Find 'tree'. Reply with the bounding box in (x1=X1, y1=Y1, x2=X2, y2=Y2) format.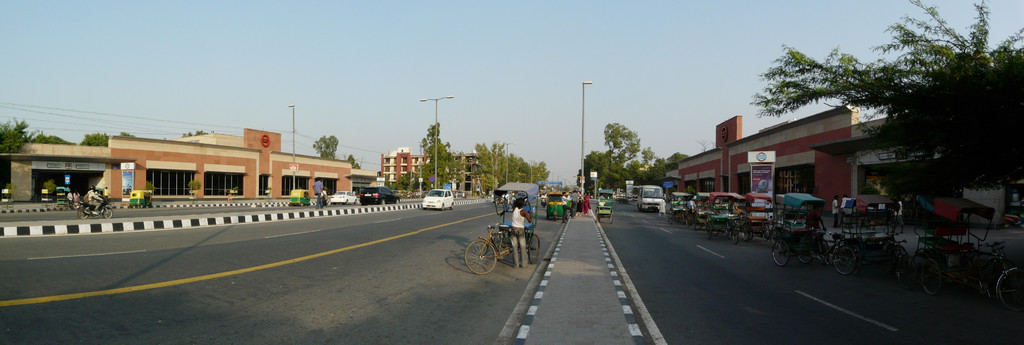
(x1=593, y1=114, x2=659, y2=201).
